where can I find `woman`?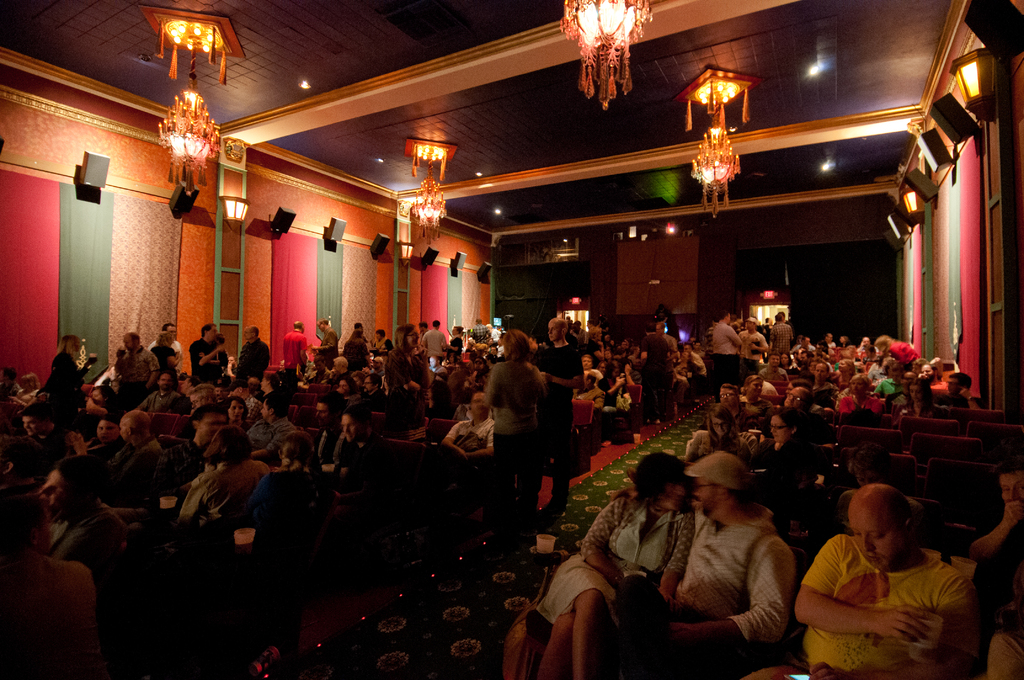
You can find it at left=753, top=410, right=824, bottom=479.
